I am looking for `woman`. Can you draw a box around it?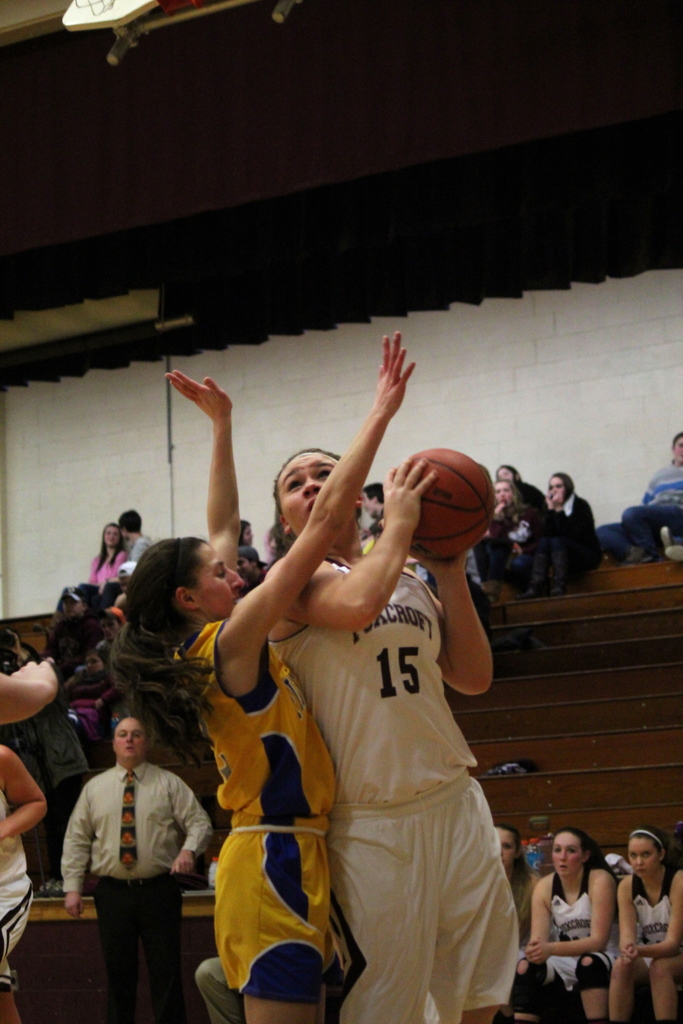
Sure, the bounding box is pyautogui.locateOnScreen(540, 474, 610, 579).
